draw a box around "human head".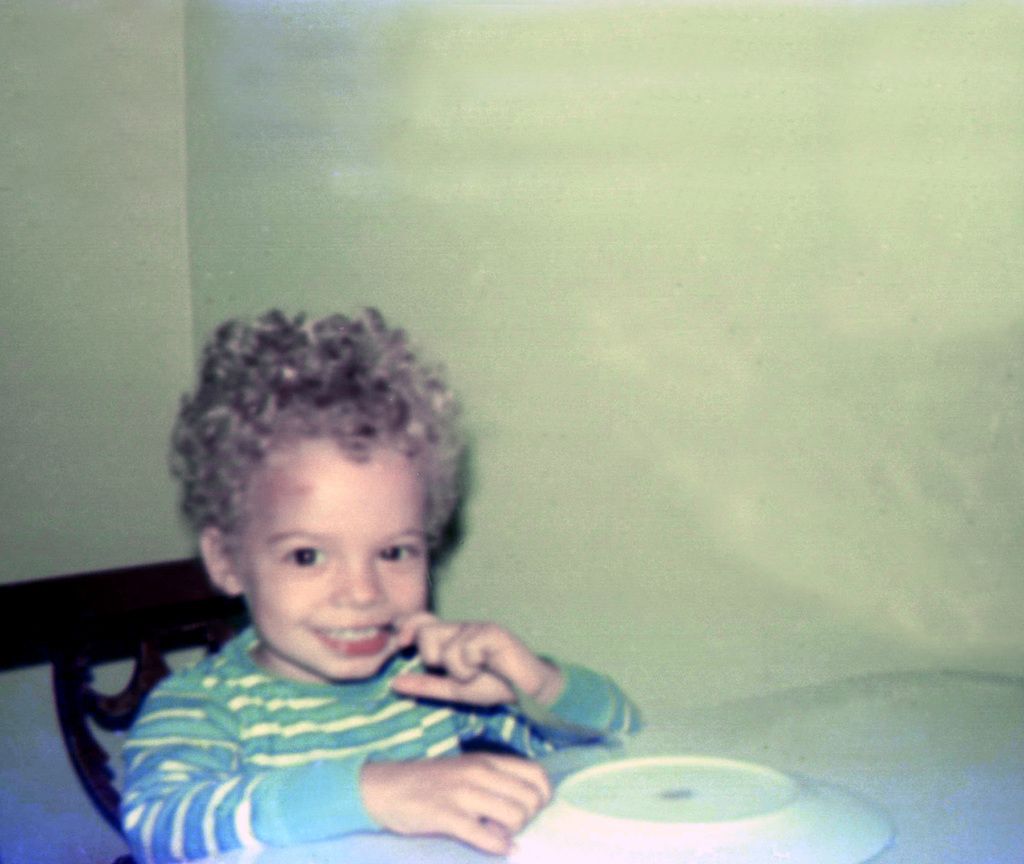
(left=193, top=299, right=462, bottom=643).
